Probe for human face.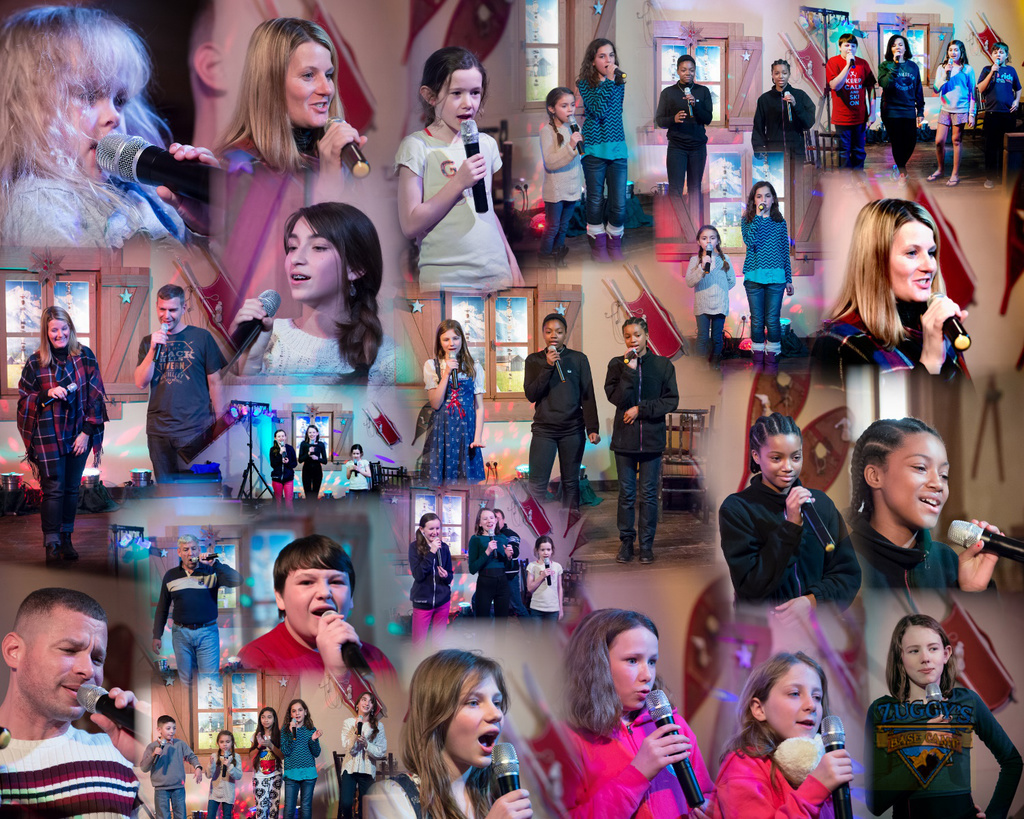
Probe result: 757 436 806 488.
